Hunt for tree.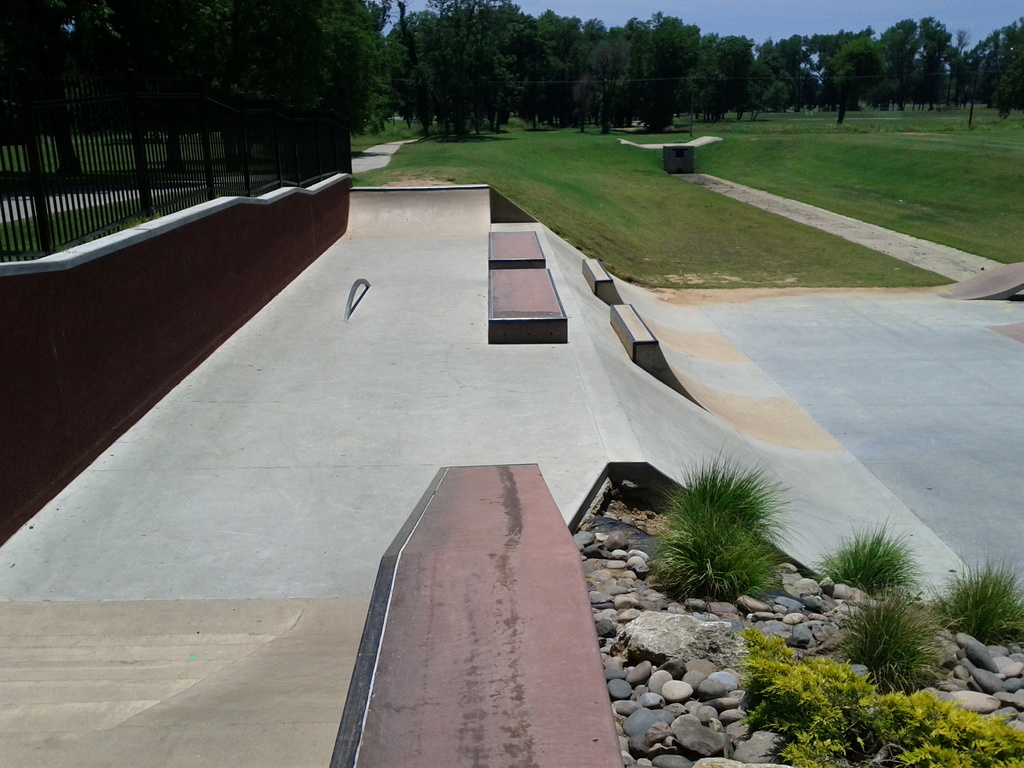
Hunted down at bbox=(1, 0, 346, 143).
